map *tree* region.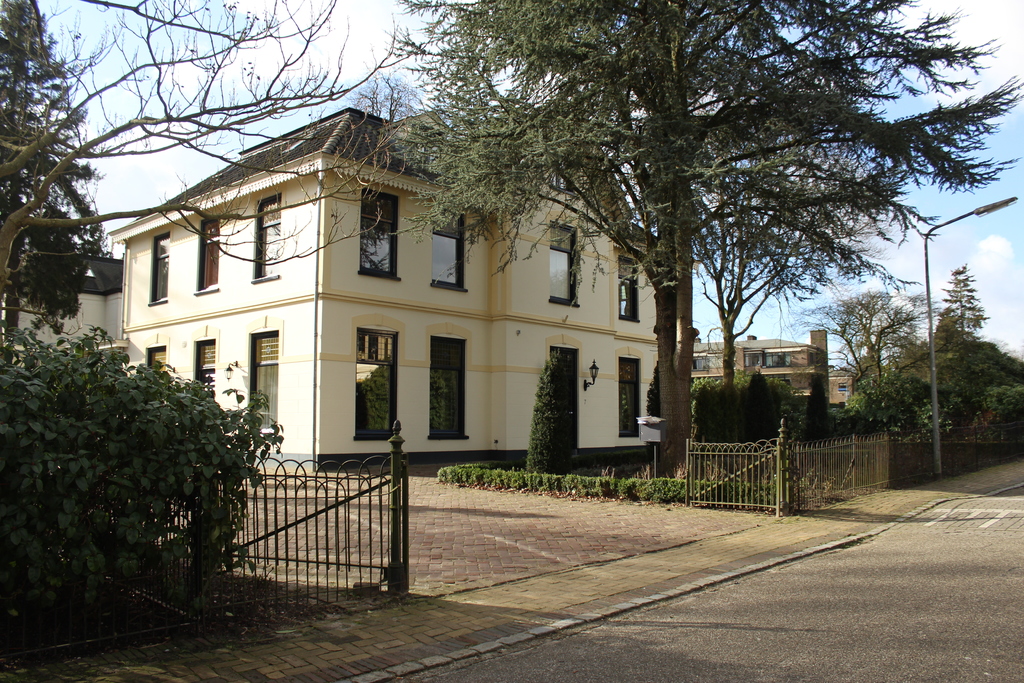
Mapped to crop(376, 0, 1018, 477).
